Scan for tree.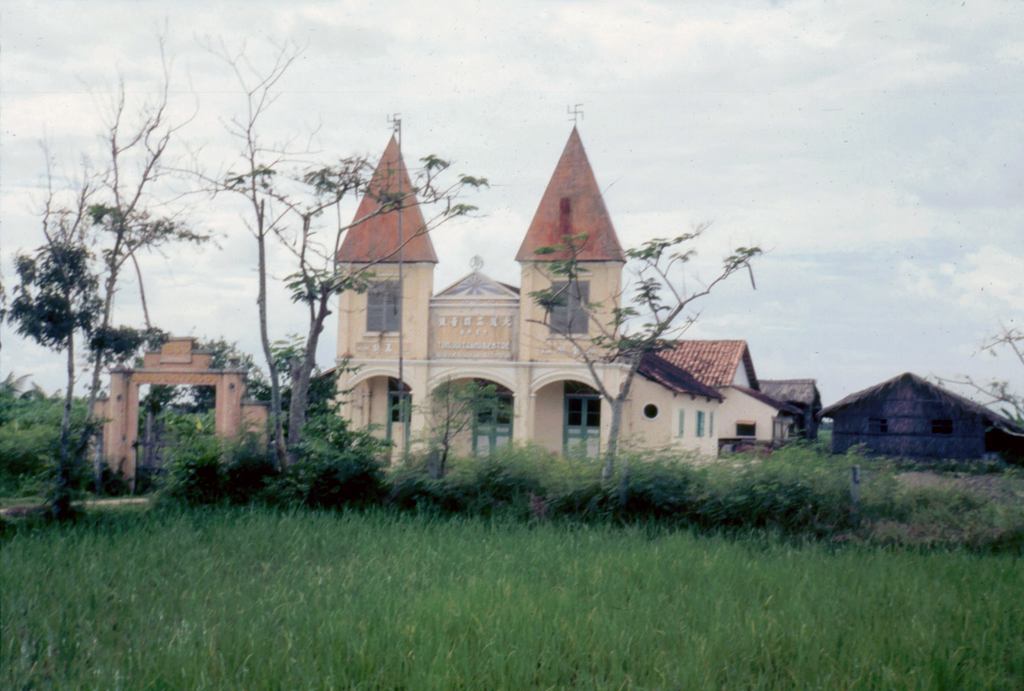
Scan result: select_region(514, 223, 767, 491).
